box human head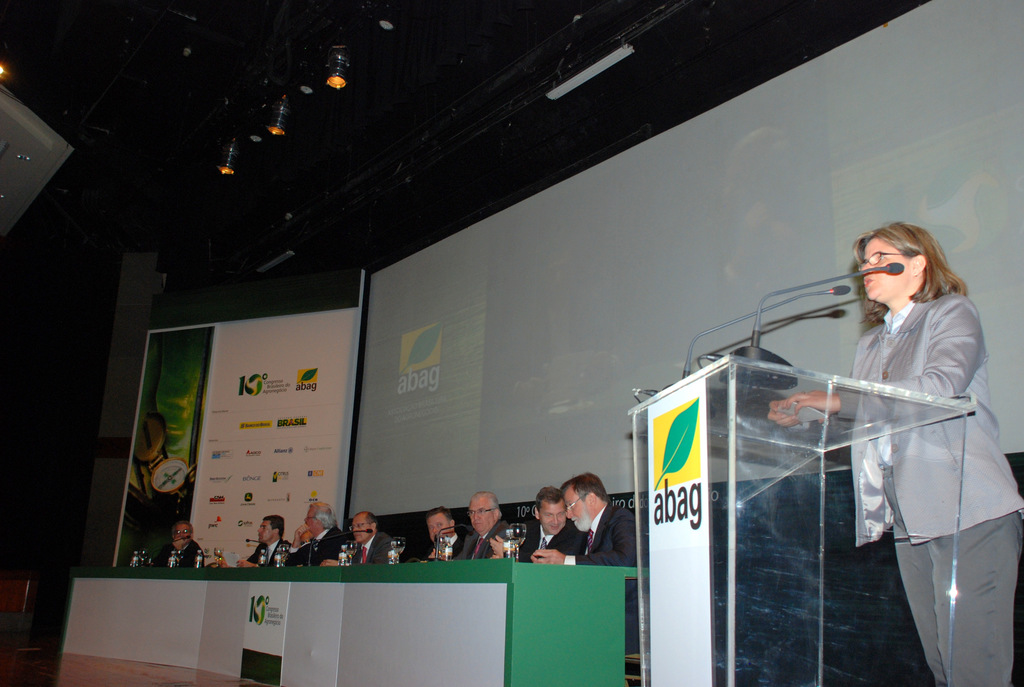
bbox=[426, 509, 456, 546]
